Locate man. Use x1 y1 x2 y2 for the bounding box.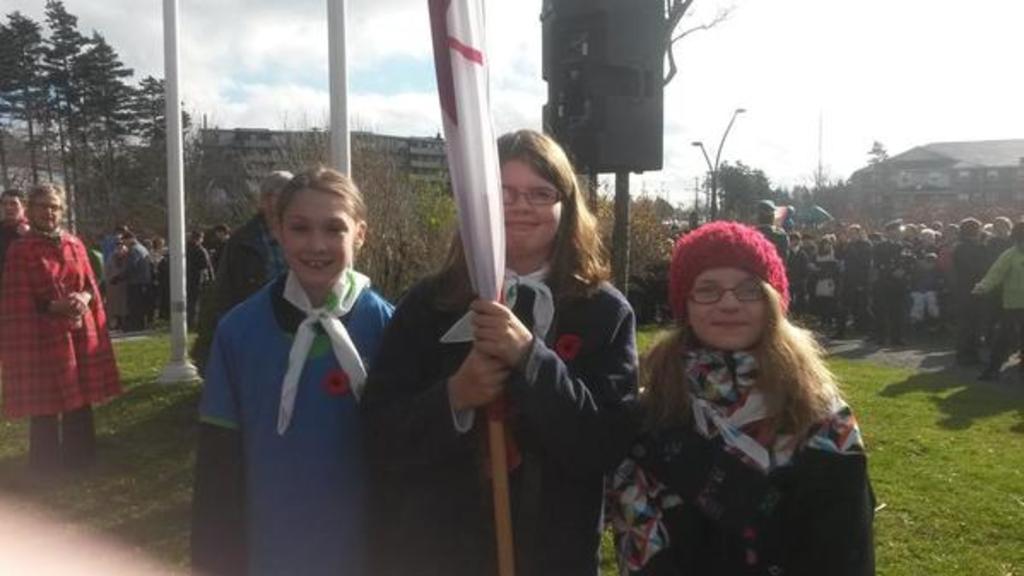
985 217 1012 241.
